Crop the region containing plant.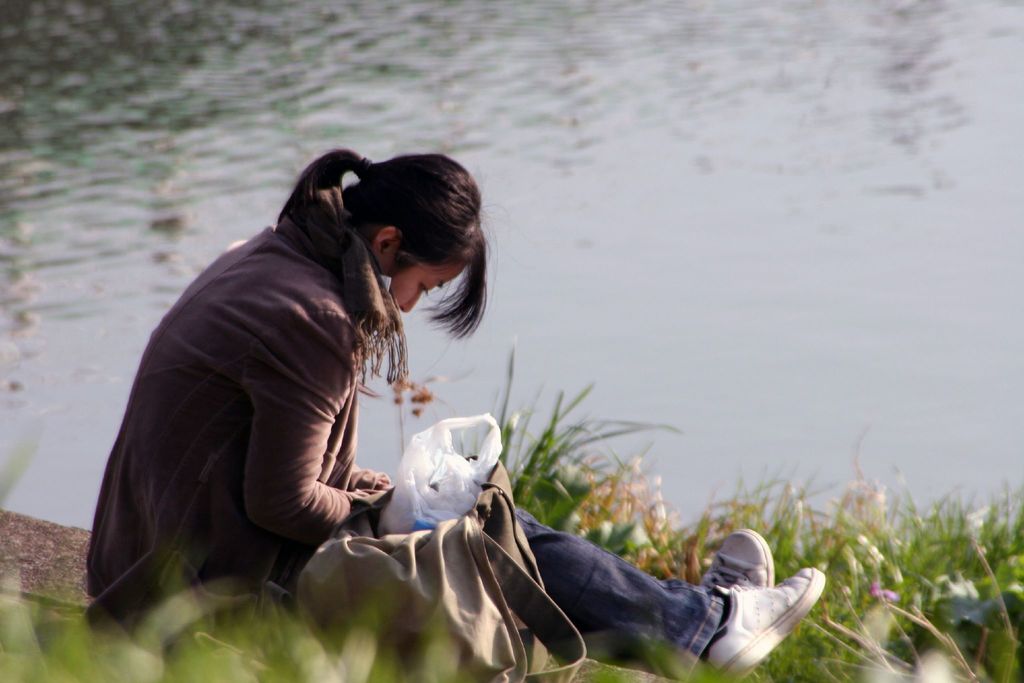
Crop region: x1=464, y1=374, x2=683, y2=541.
